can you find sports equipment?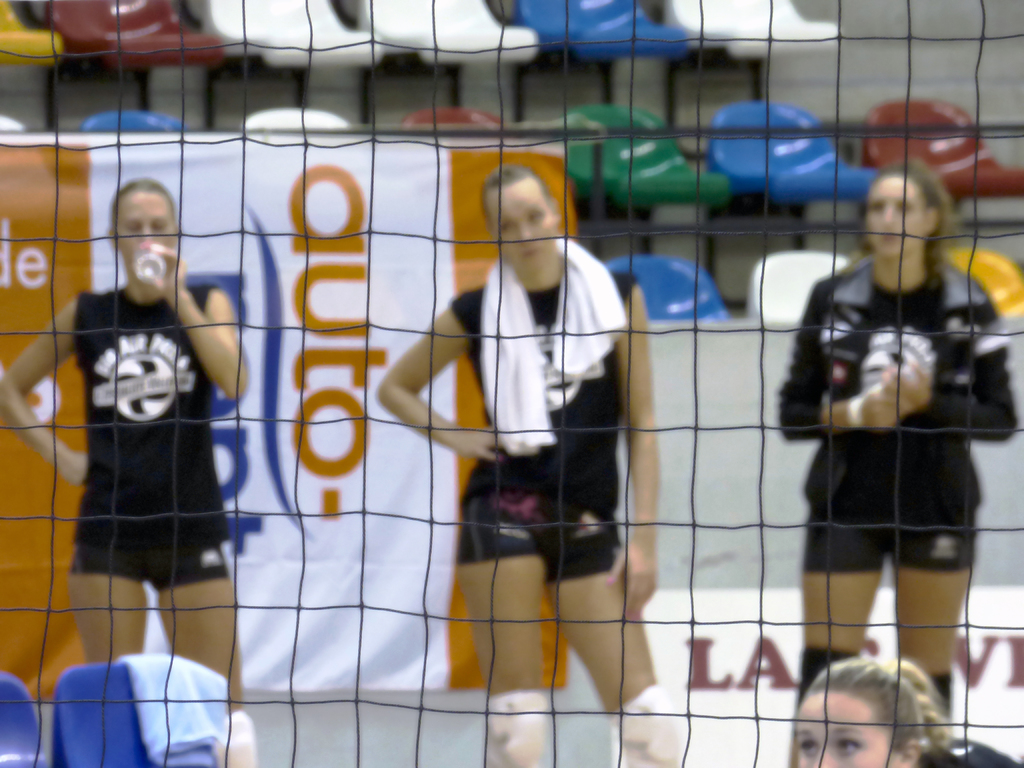
Yes, bounding box: (left=614, top=682, right=697, bottom=767).
